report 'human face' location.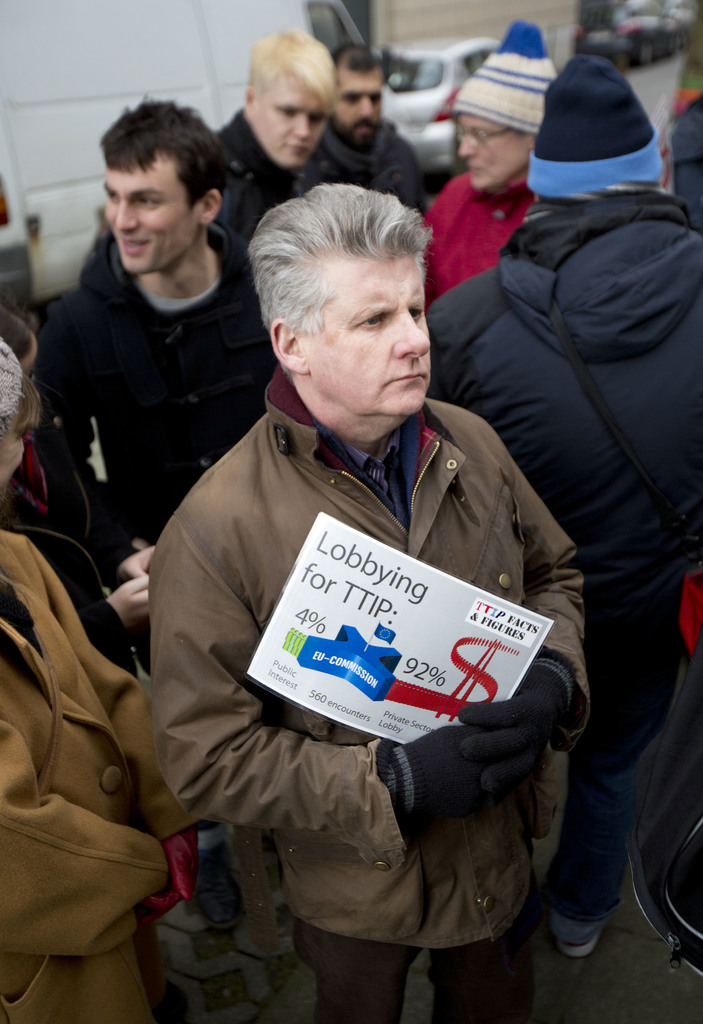
Report: select_region(101, 150, 191, 292).
